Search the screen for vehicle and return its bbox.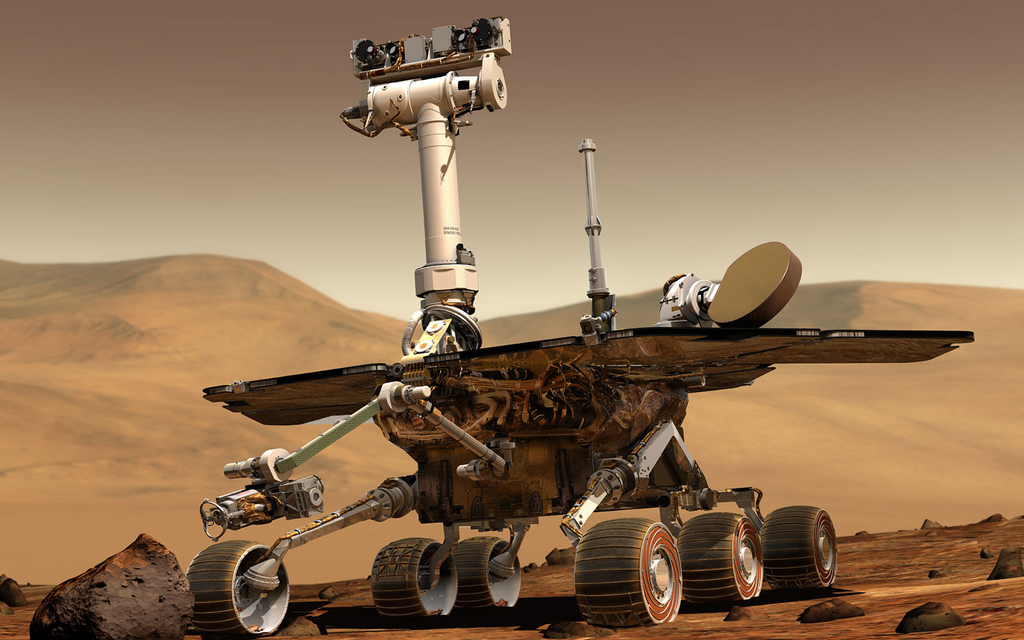
Found: 181:189:982:639.
